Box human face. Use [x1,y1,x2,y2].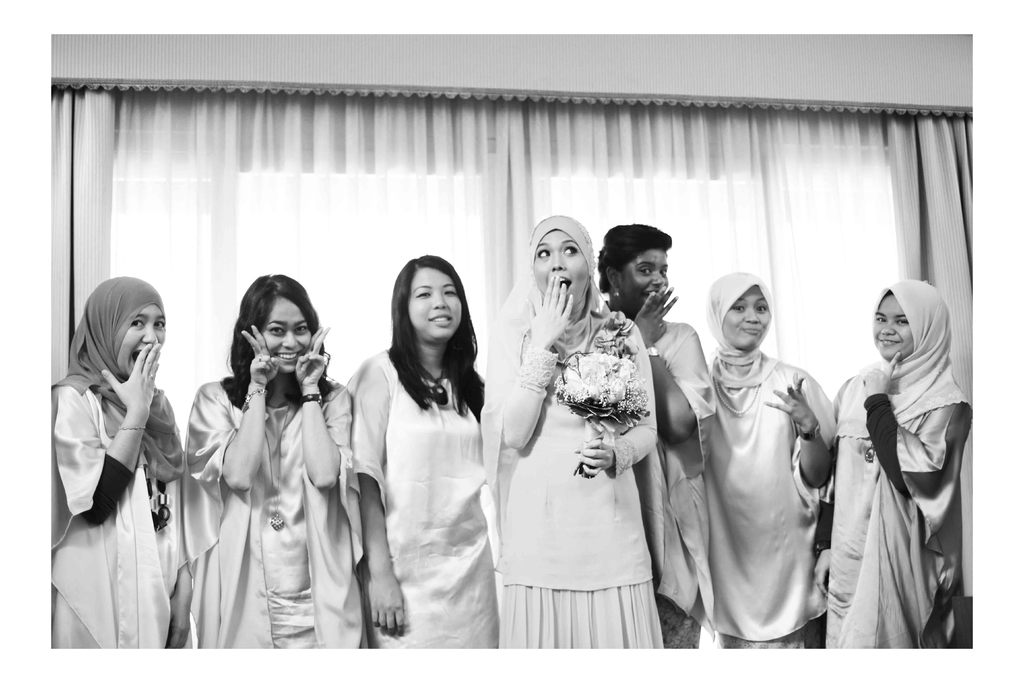
[534,231,589,305].
